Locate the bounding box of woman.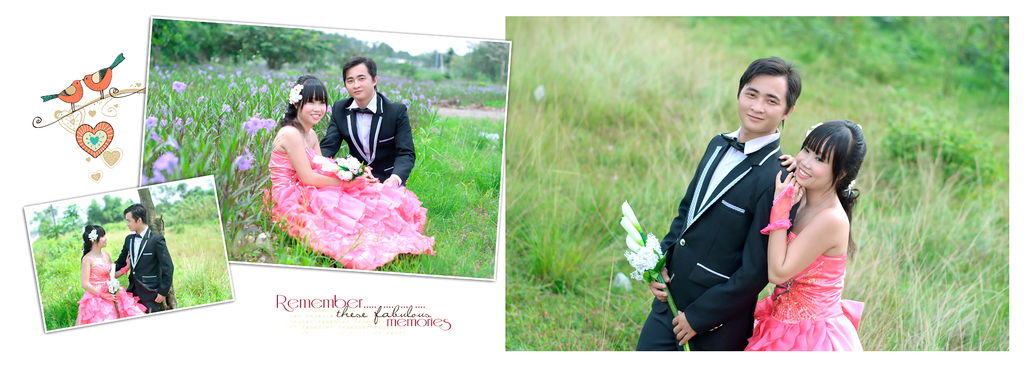
Bounding box: 758/89/872/358.
